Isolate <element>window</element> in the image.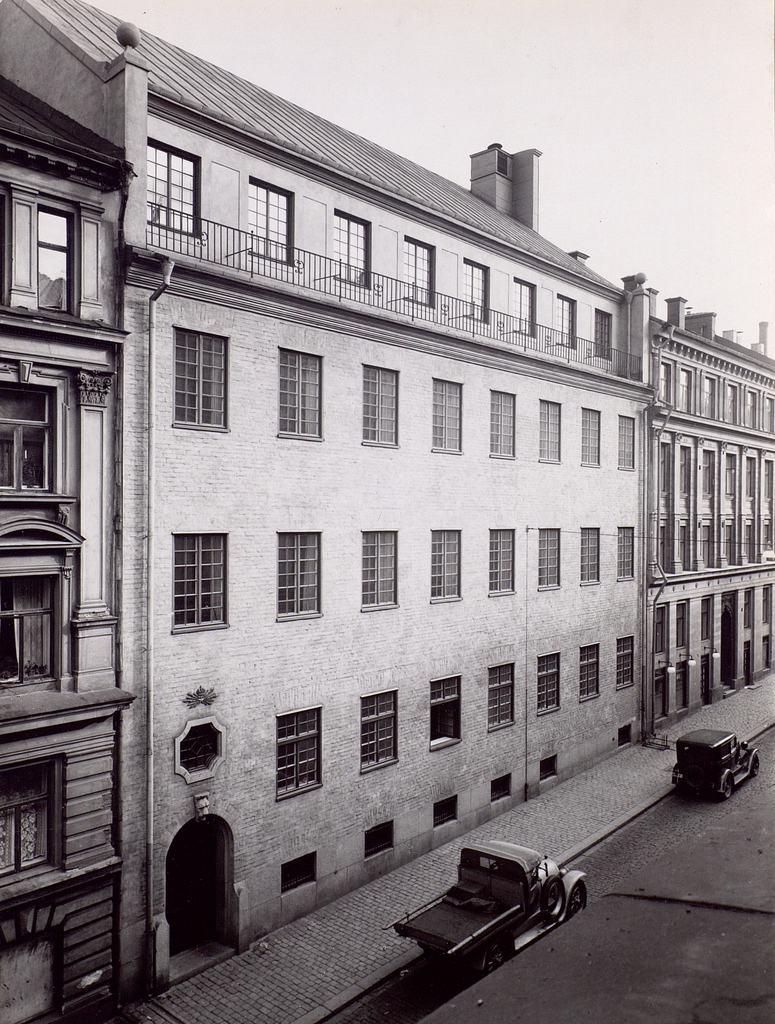
Isolated region: x1=743 y1=457 x2=757 y2=500.
